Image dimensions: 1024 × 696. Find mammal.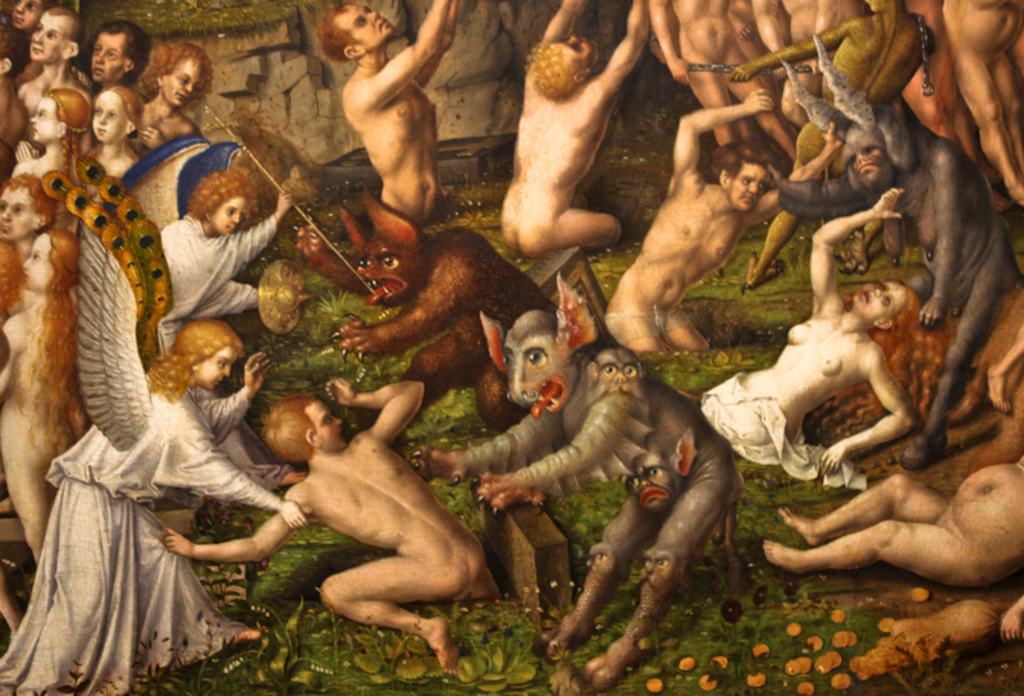
bbox=(317, 0, 454, 232).
